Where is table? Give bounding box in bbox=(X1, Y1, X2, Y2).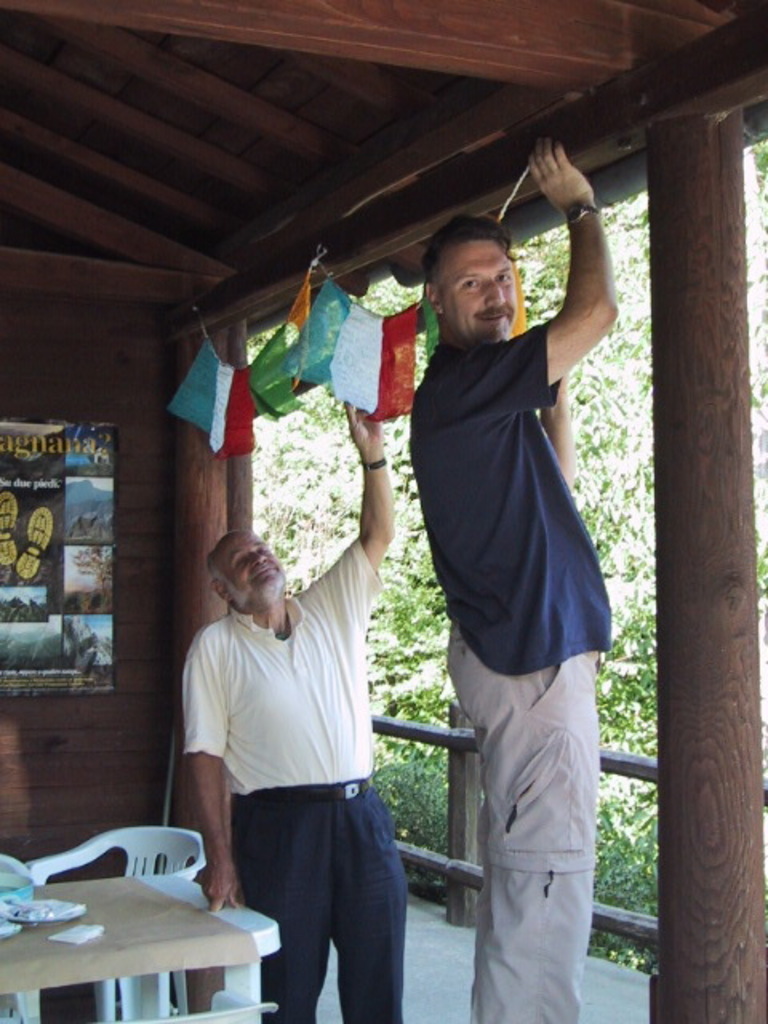
bbox=(11, 850, 294, 1023).
